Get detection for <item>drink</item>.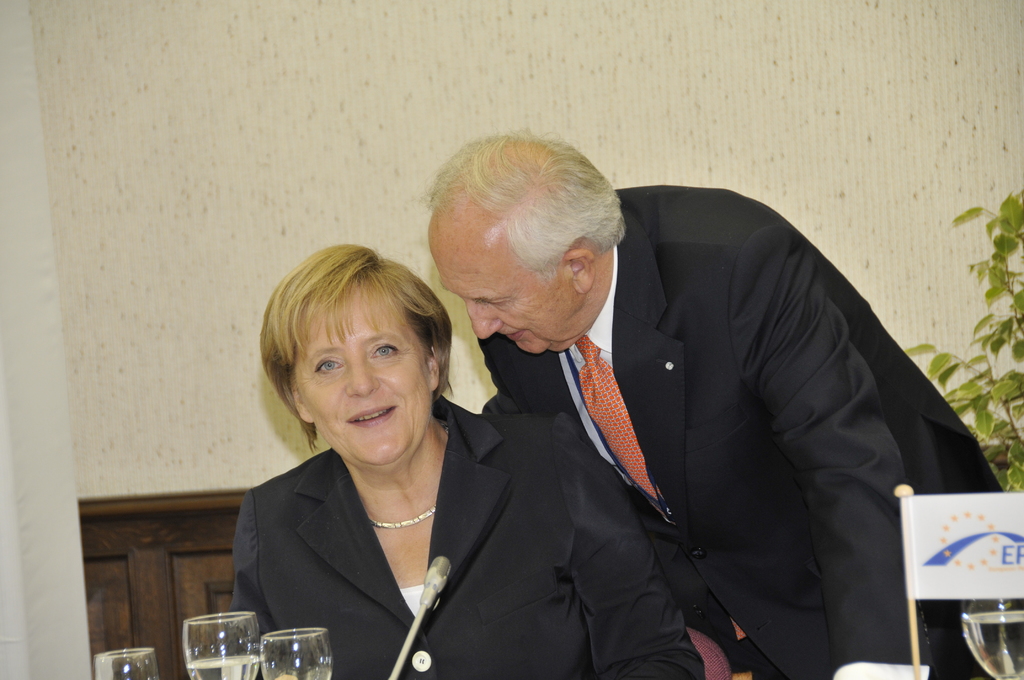
Detection: 959/594/1023/679.
